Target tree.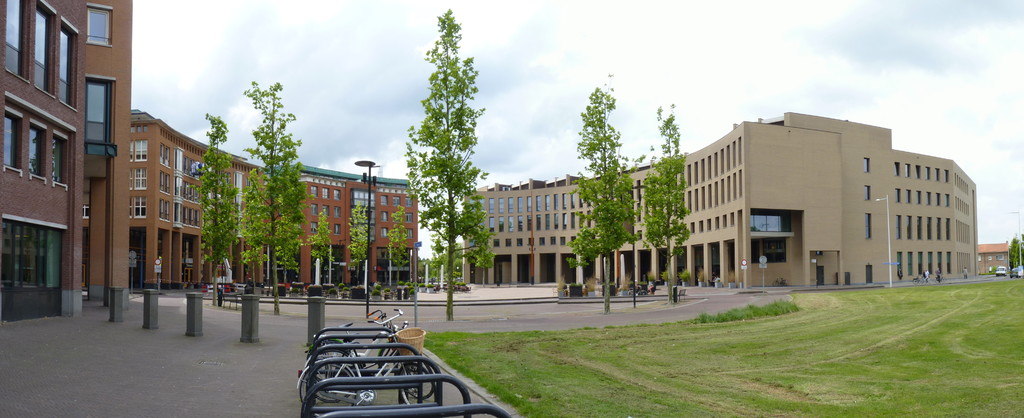
Target region: l=1005, t=232, r=1023, b=280.
